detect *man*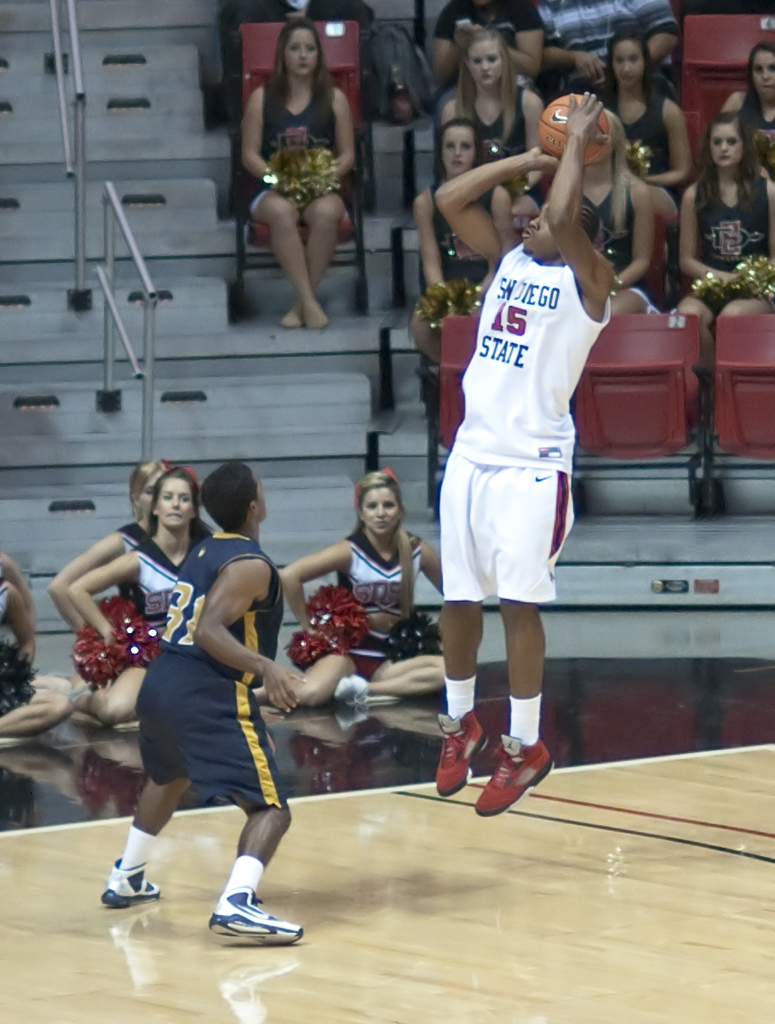
(426,83,619,820)
